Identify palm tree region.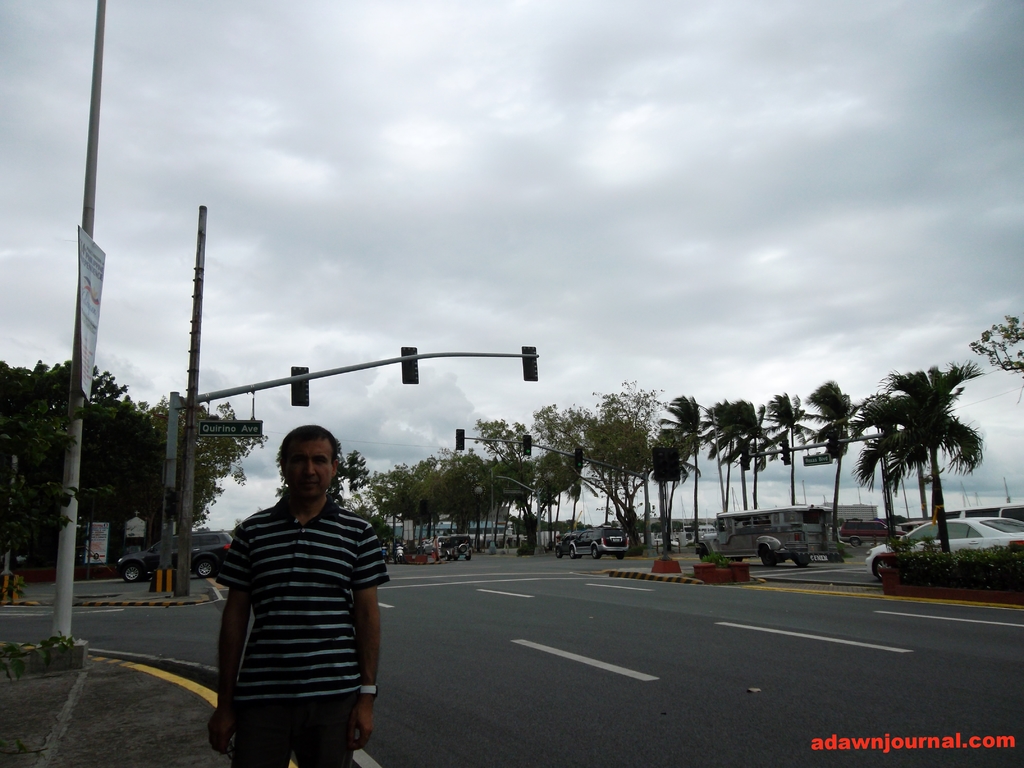
Region: bbox(104, 569, 148, 601).
